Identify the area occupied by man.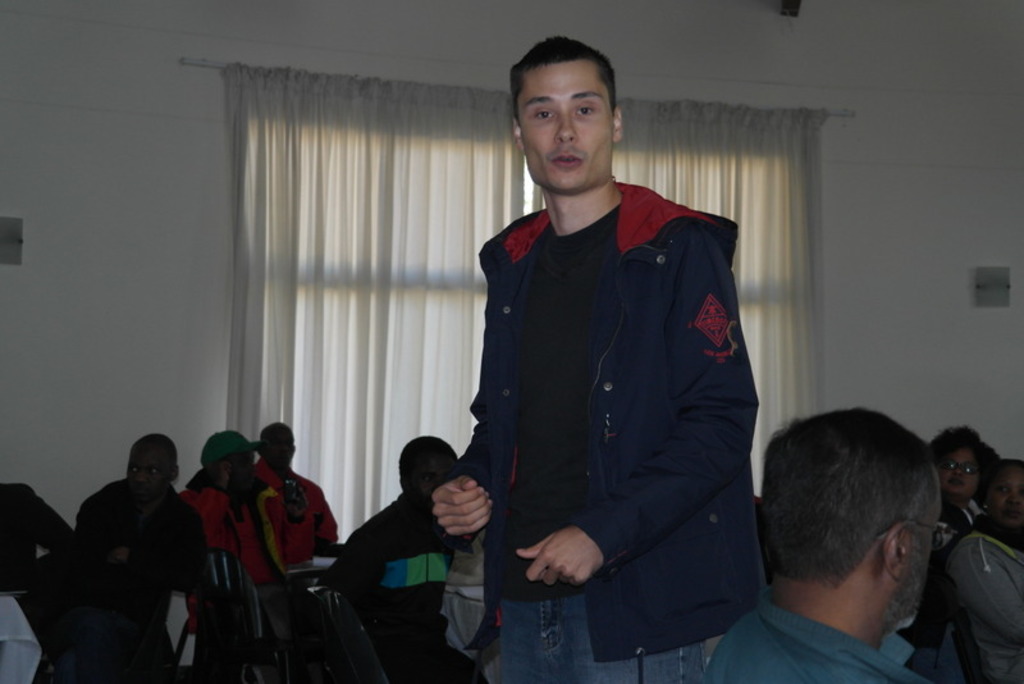
Area: box=[452, 56, 781, 683].
